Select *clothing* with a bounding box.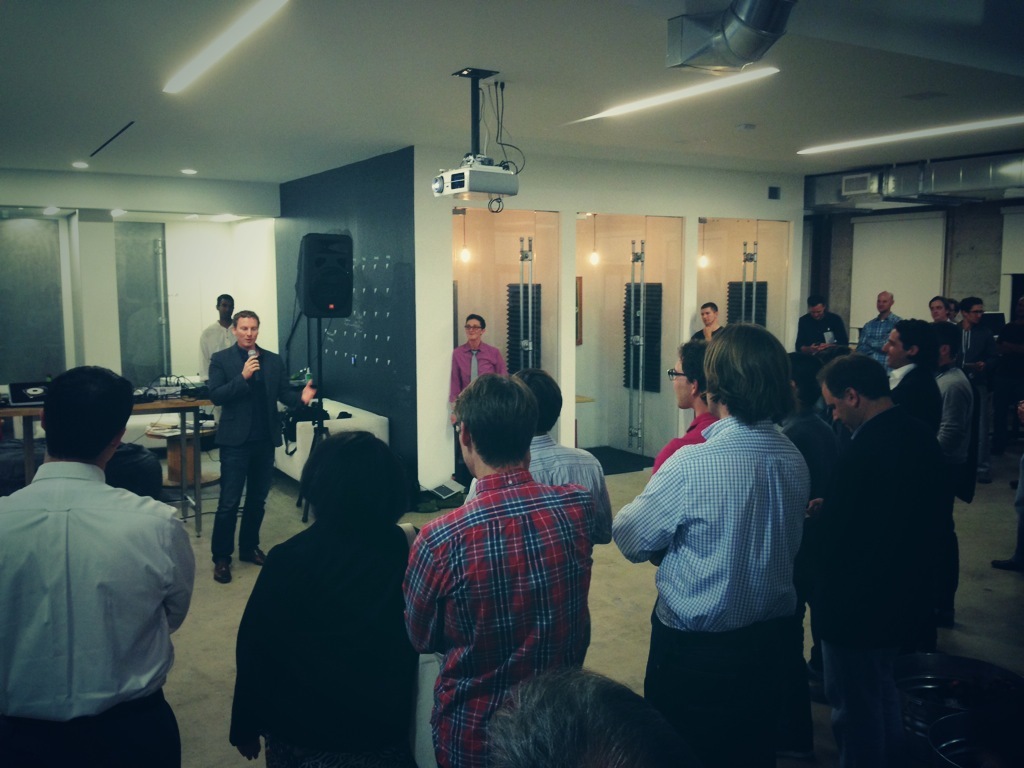
bbox=[196, 317, 237, 419].
